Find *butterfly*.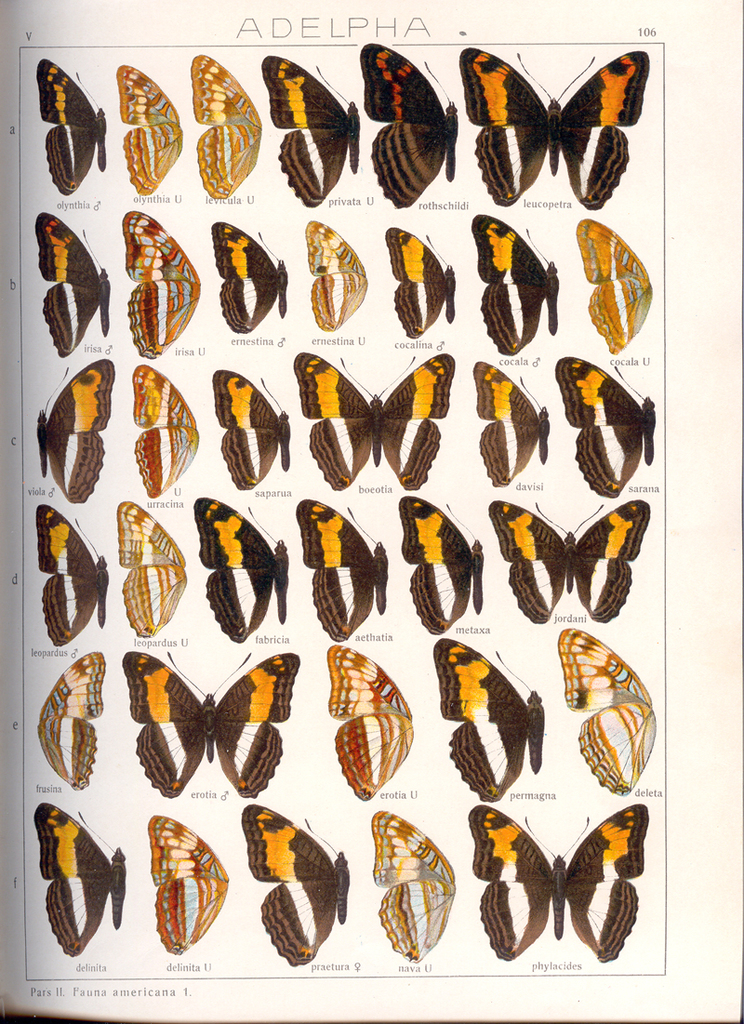
[578, 220, 653, 360].
